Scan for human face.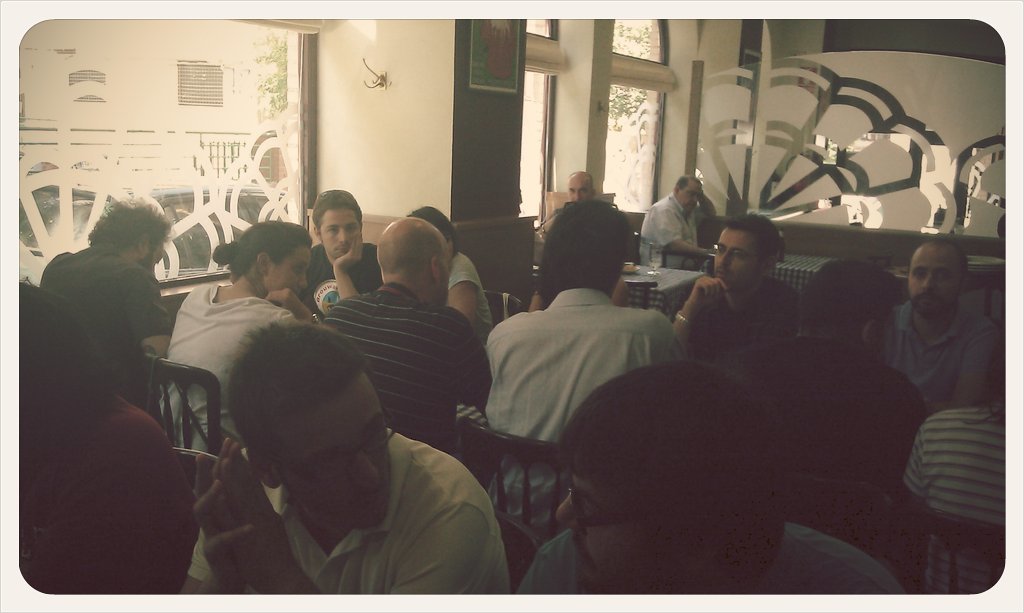
Scan result: 553, 470, 665, 591.
